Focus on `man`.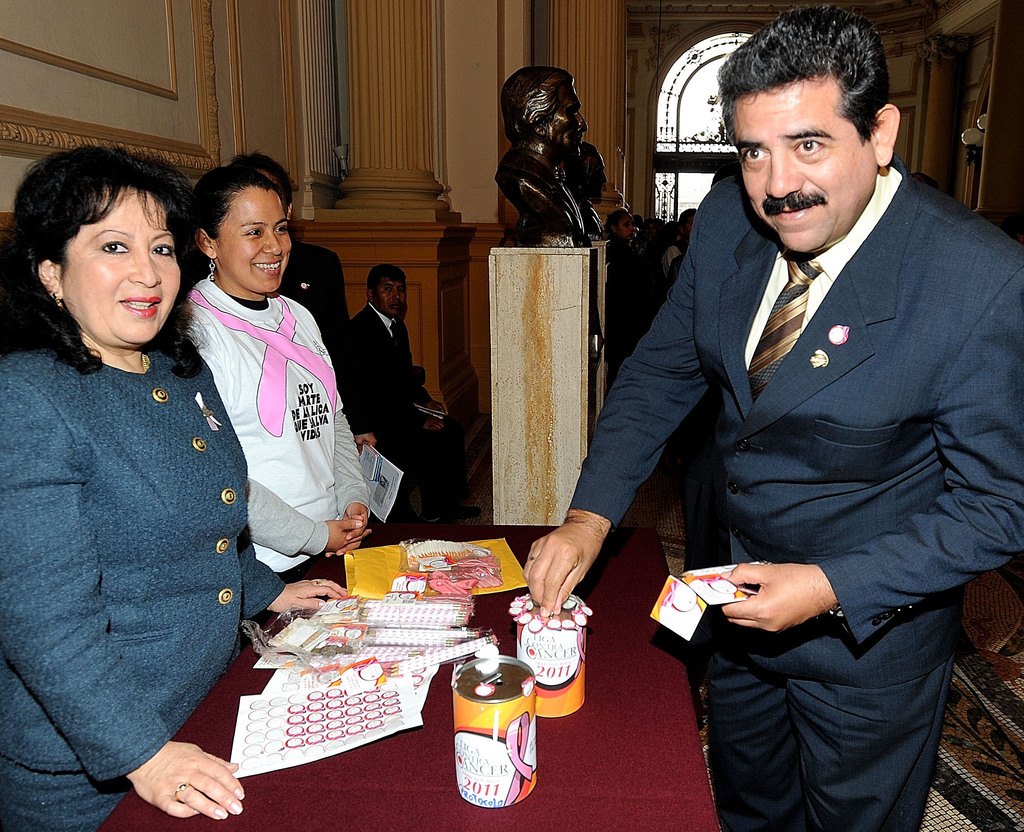
Focused at 233 149 347 343.
